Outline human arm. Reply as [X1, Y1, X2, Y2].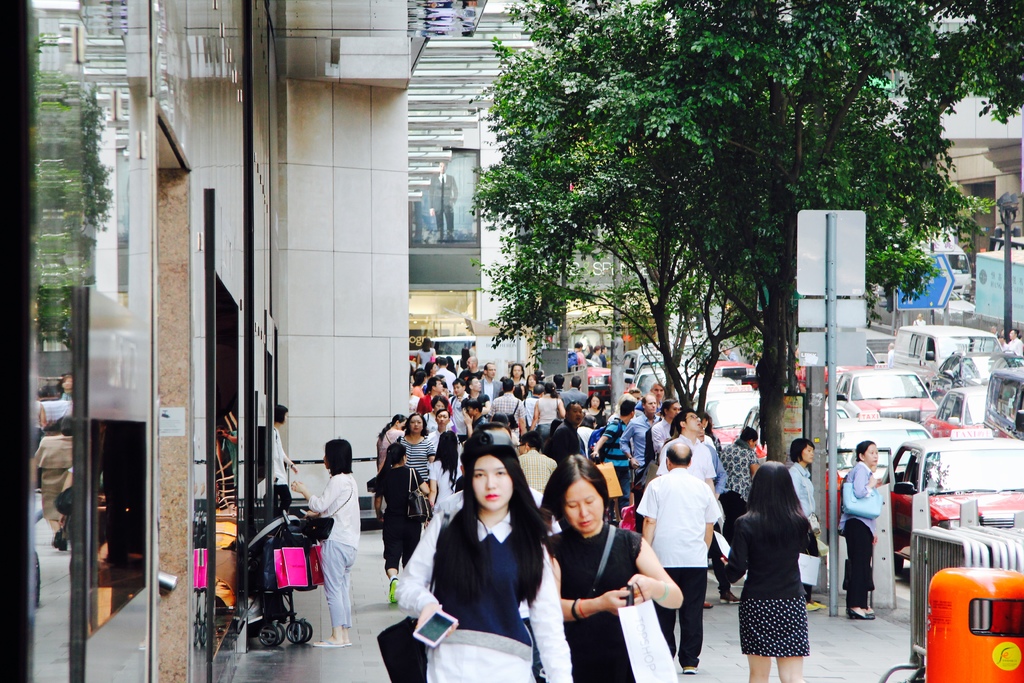
[589, 413, 633, 448].
